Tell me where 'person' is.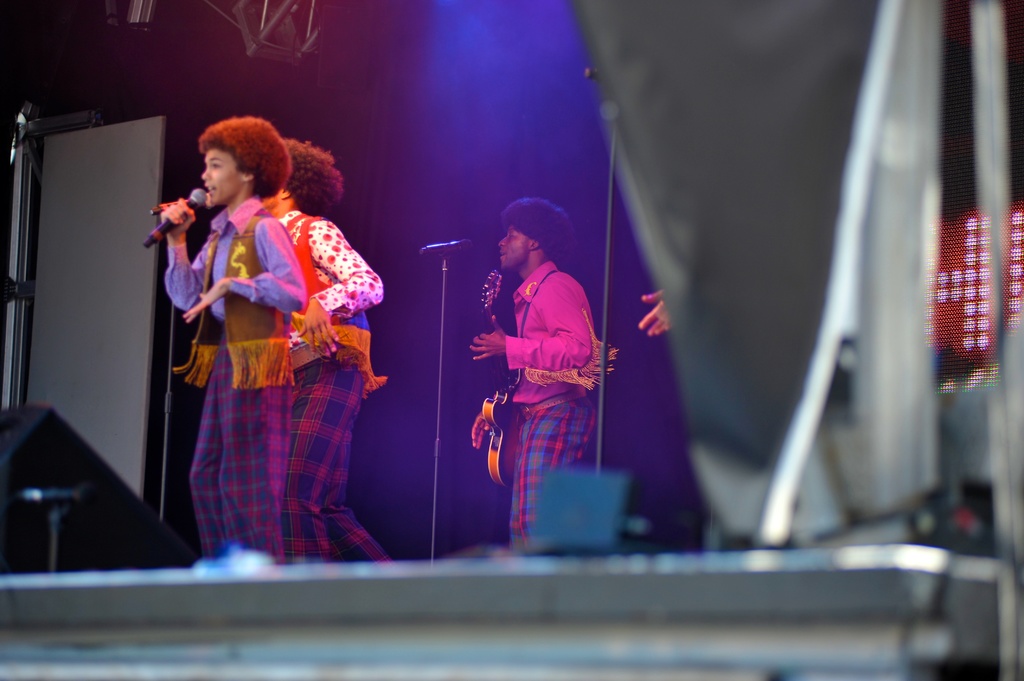
'person' is at [x1=474, y1=194, x2=618, y2=583].
